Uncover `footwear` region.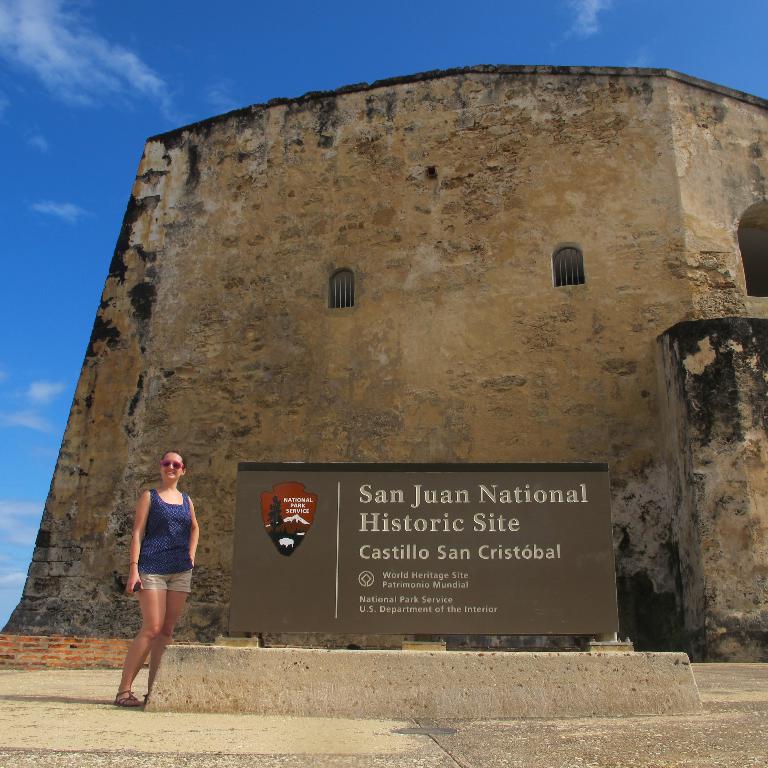
Uncovered: [left=112, top=691, right=139, bottom=709].
